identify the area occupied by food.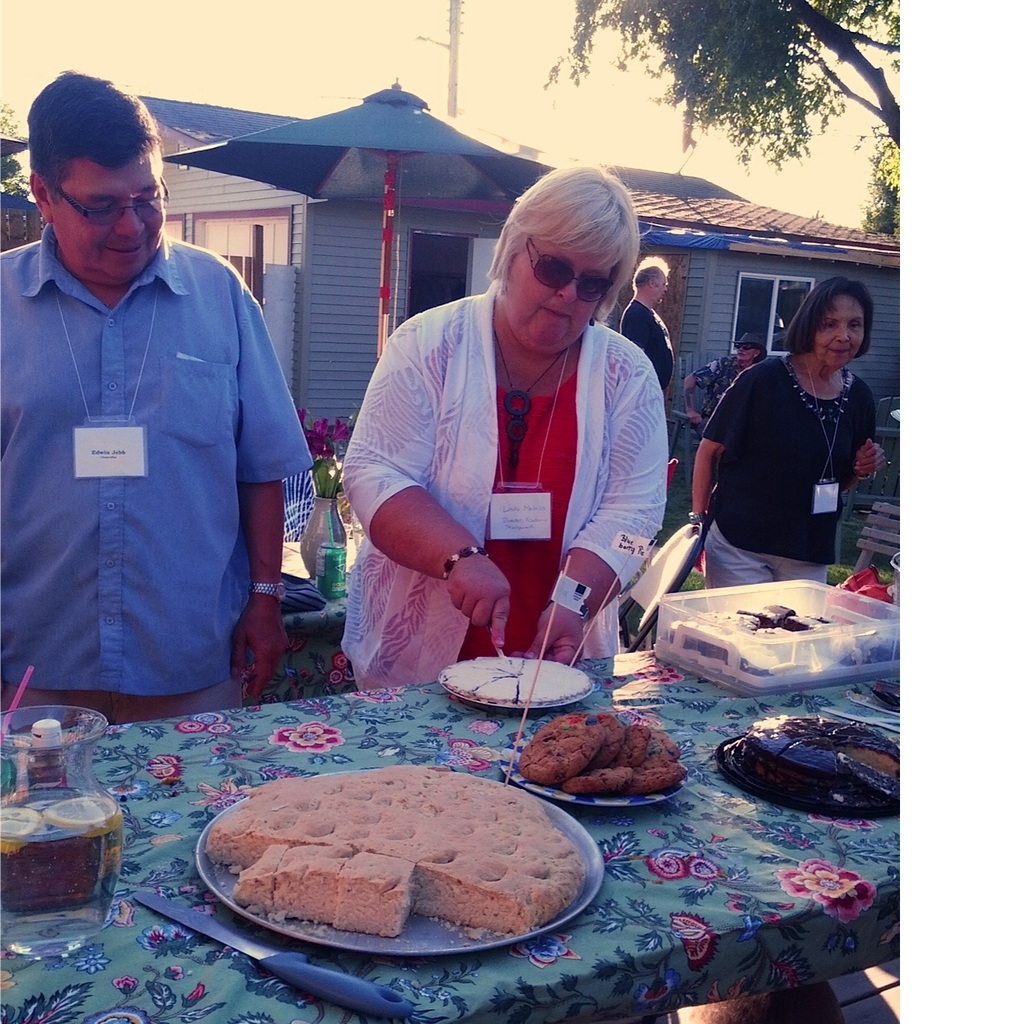
Area: bbox(0, 785, 129, 852).
